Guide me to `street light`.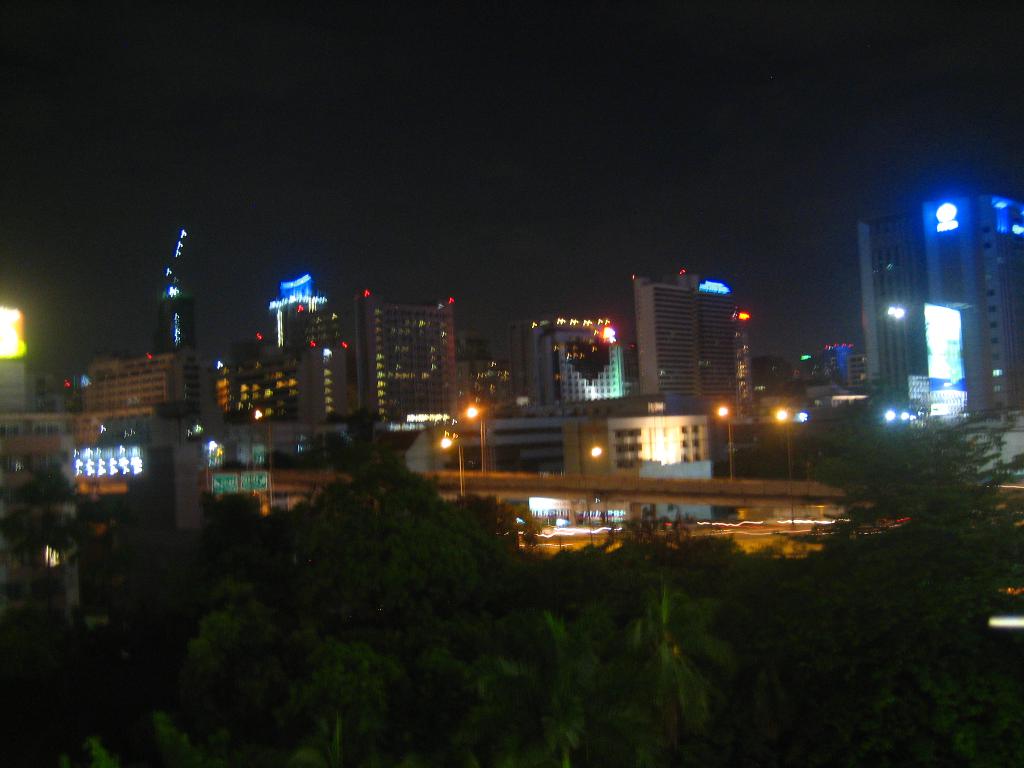
Guidance: (465,399,486,474).
